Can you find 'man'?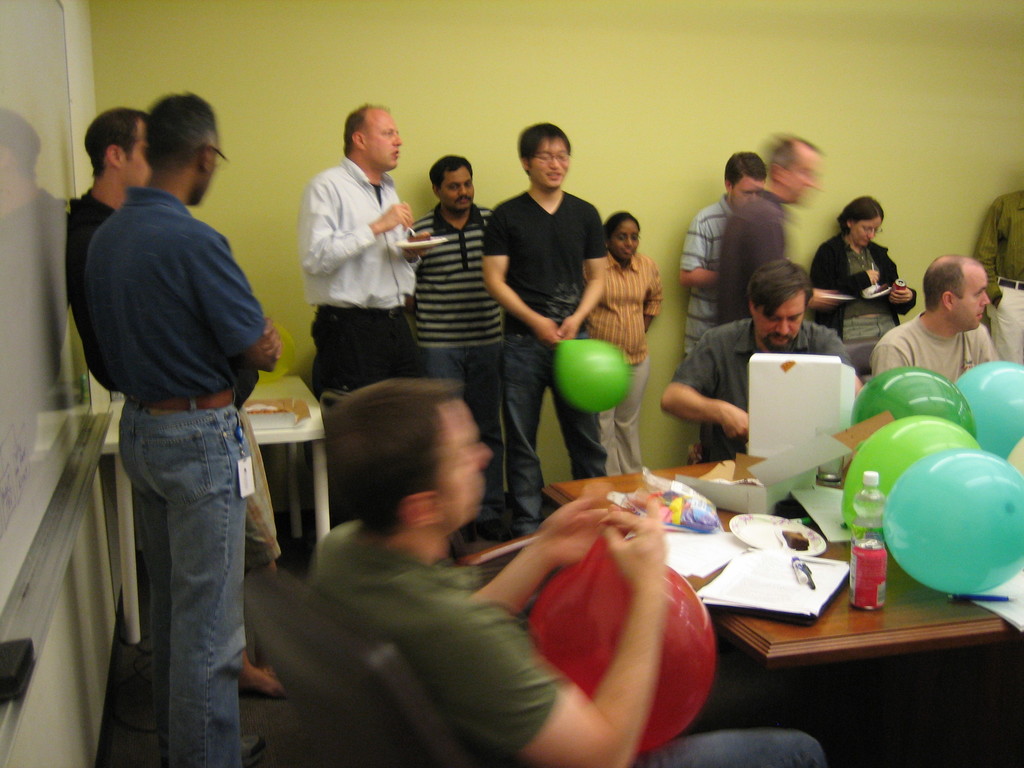
Yes, bounding box: (60,115,297,699).
